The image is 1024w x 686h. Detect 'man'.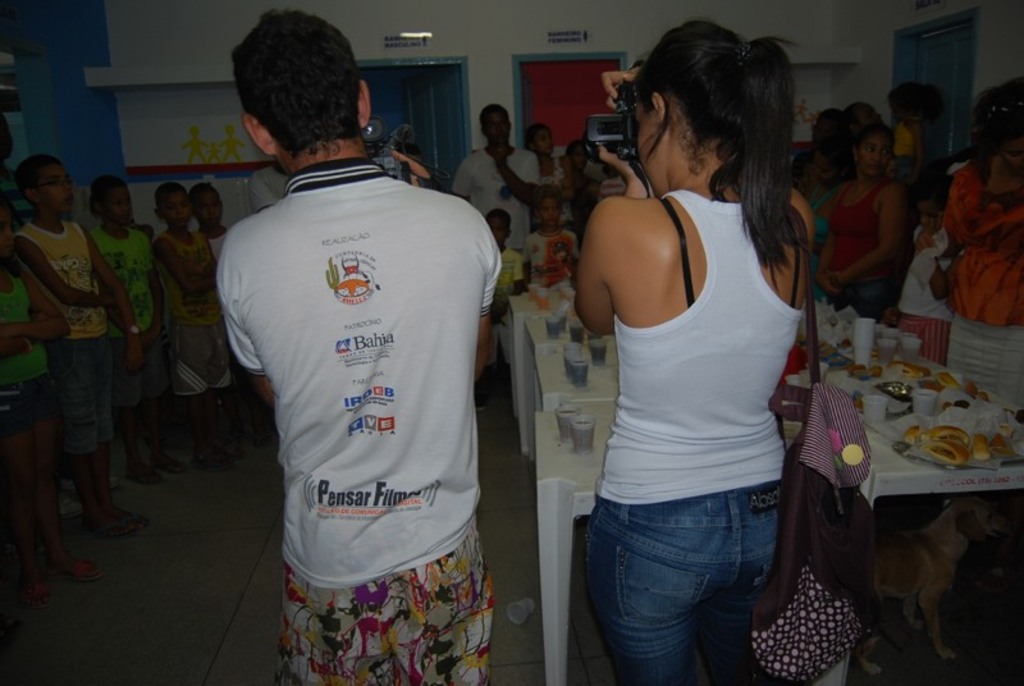
Detection: Rect(207, 18, 513, 685).
